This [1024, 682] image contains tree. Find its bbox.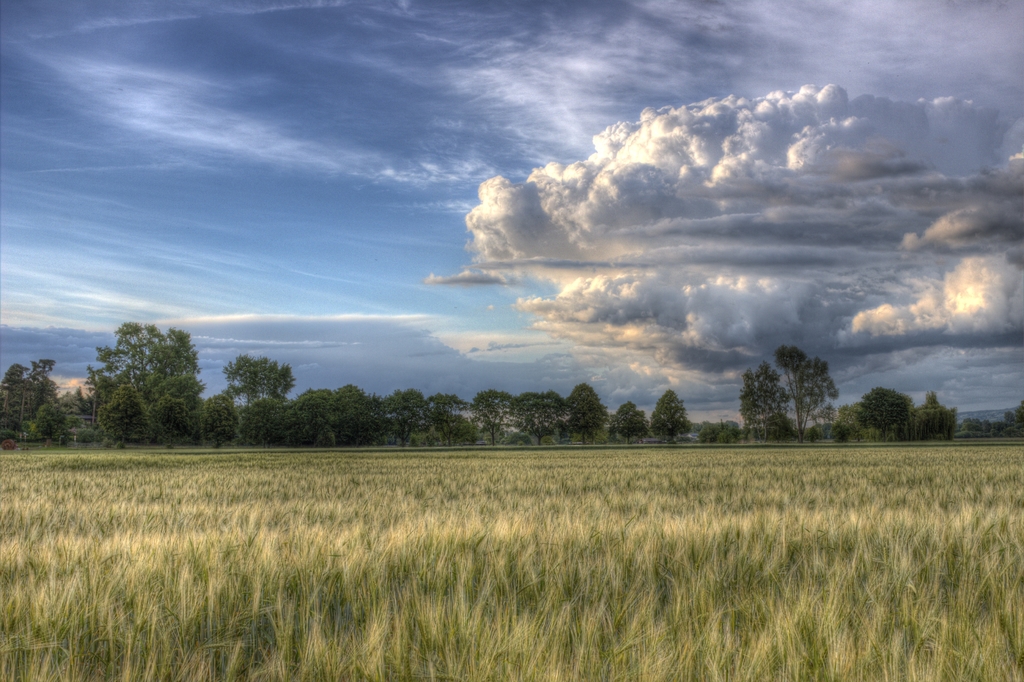
(909, 391, 955, 446).
